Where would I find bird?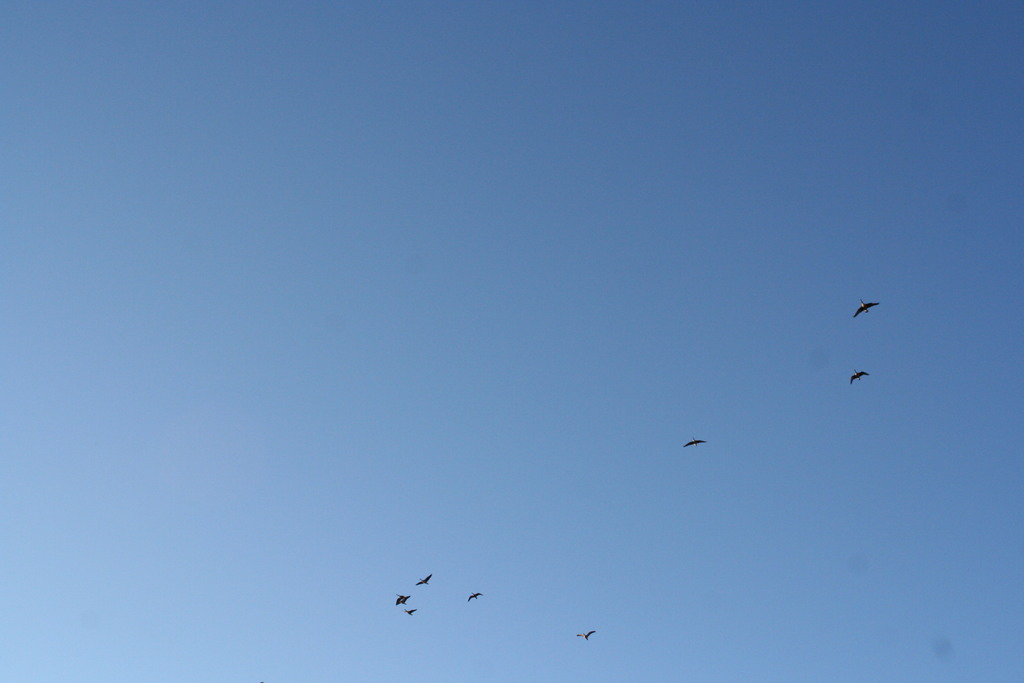
At left=851, top=366, right=868, bottom=383.
